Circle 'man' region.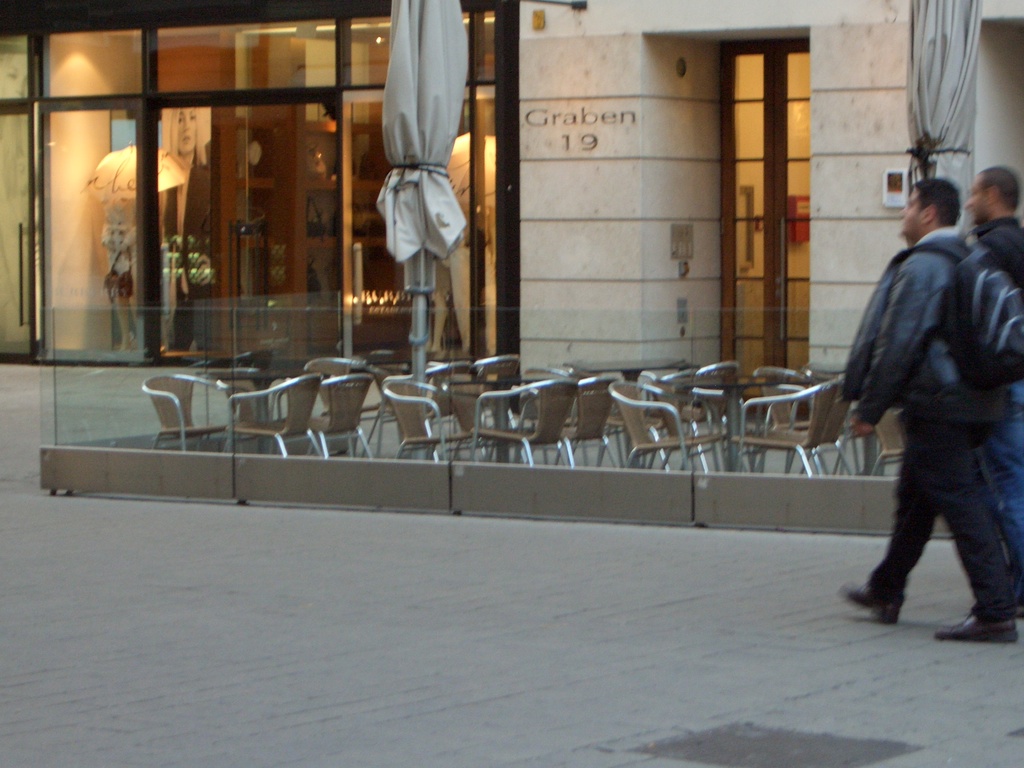
Region: [819,158,1019,646].
